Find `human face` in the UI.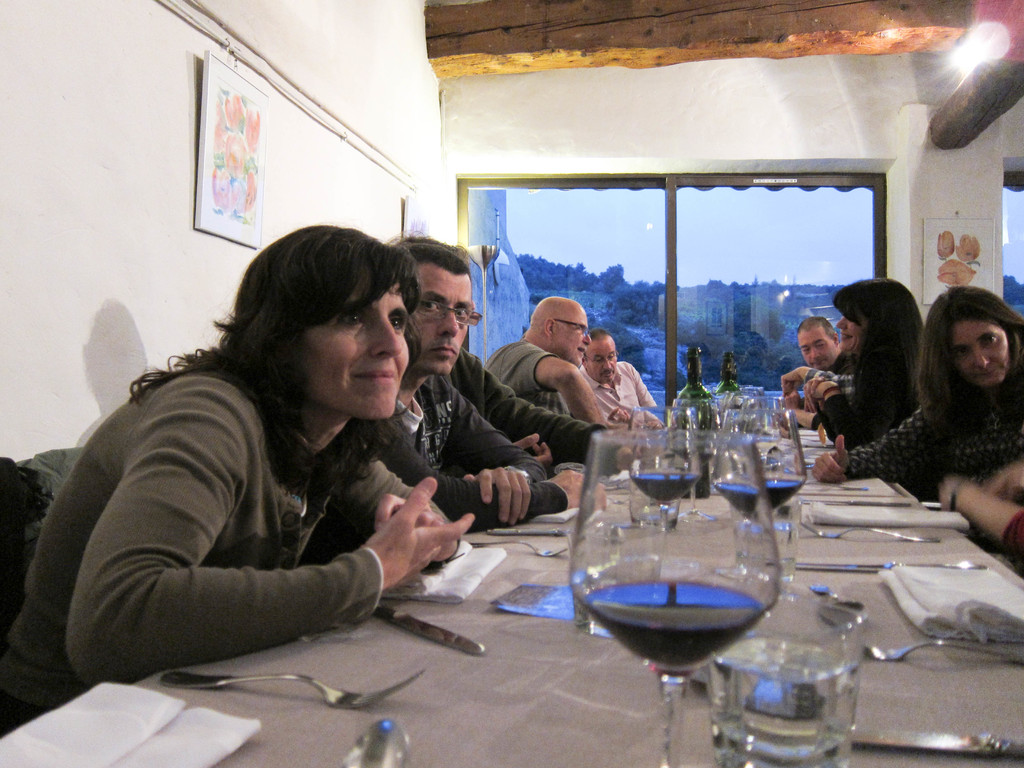
UI element at <bbox>313, 293, 406, 418</bbox>.
